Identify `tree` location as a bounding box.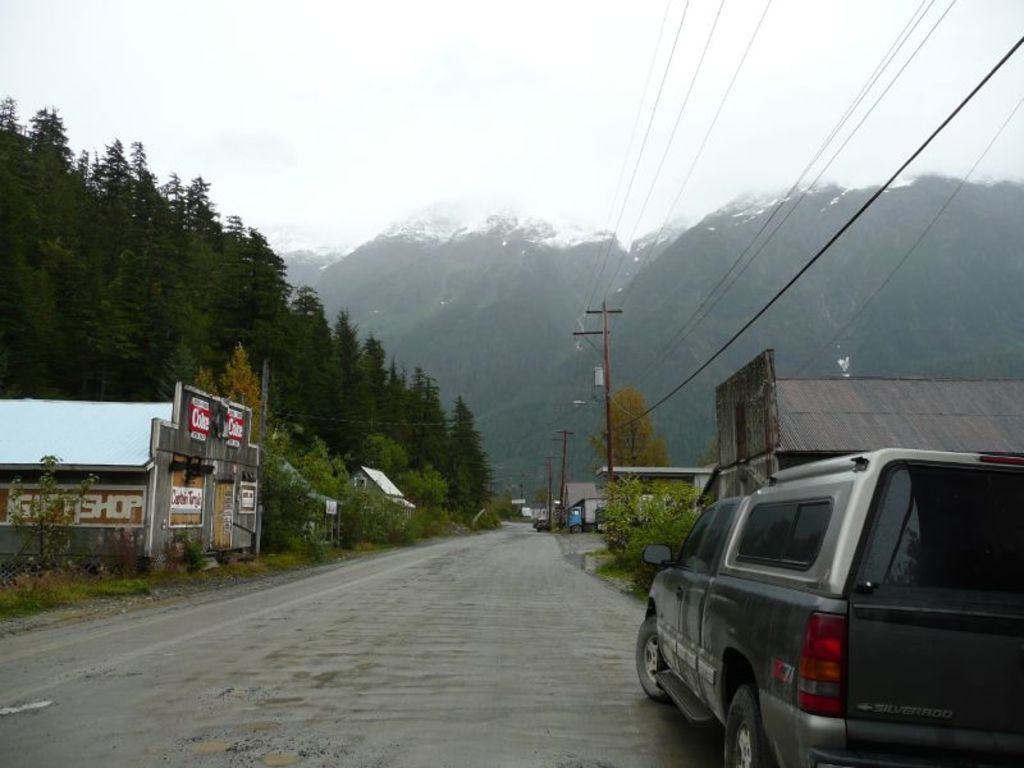
334/305/366/439.
